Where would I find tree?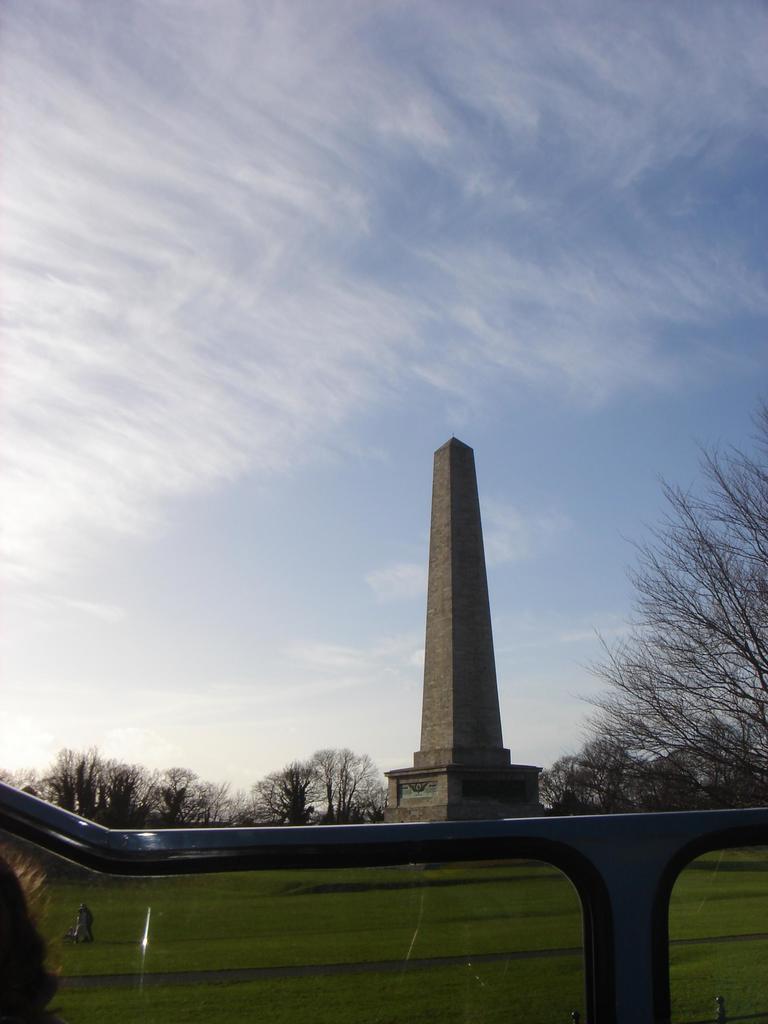
At box=[525, 751, 588, 817].
